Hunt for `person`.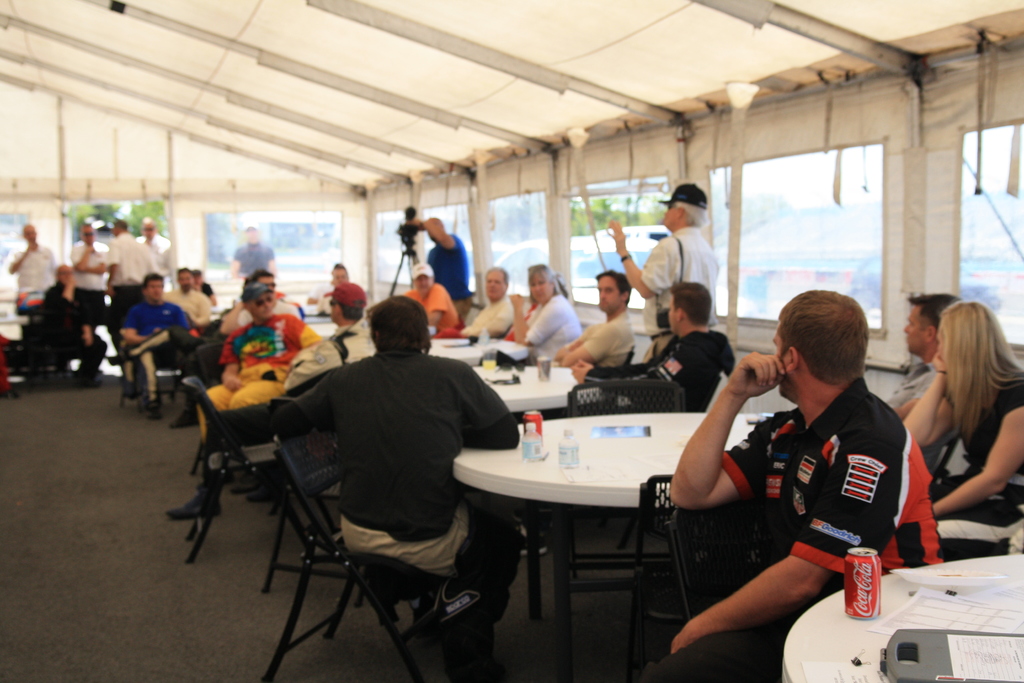
Hunted down at 510/264/582/359.
